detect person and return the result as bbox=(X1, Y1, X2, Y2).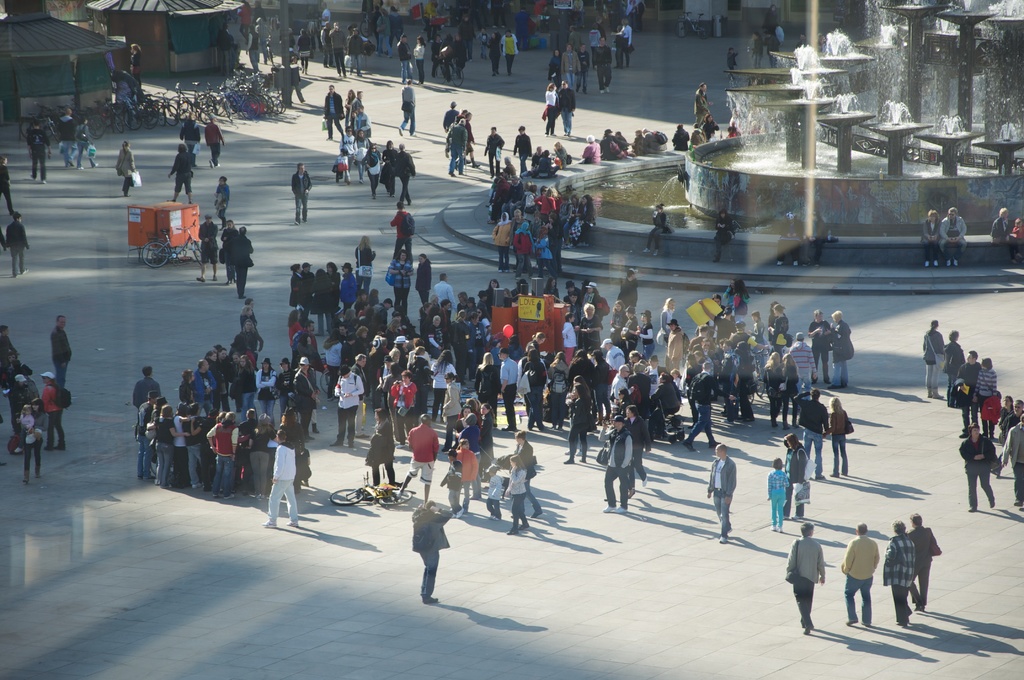
bbox=(53, 106, 76, 168).
